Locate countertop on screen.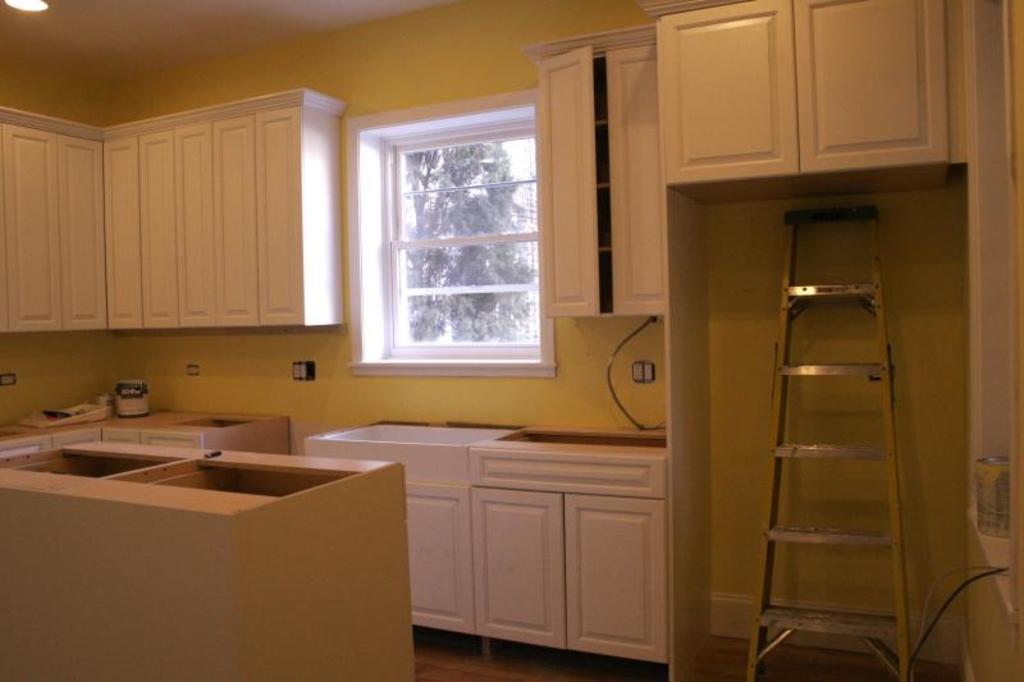
On screen at 297,417,666,672.
